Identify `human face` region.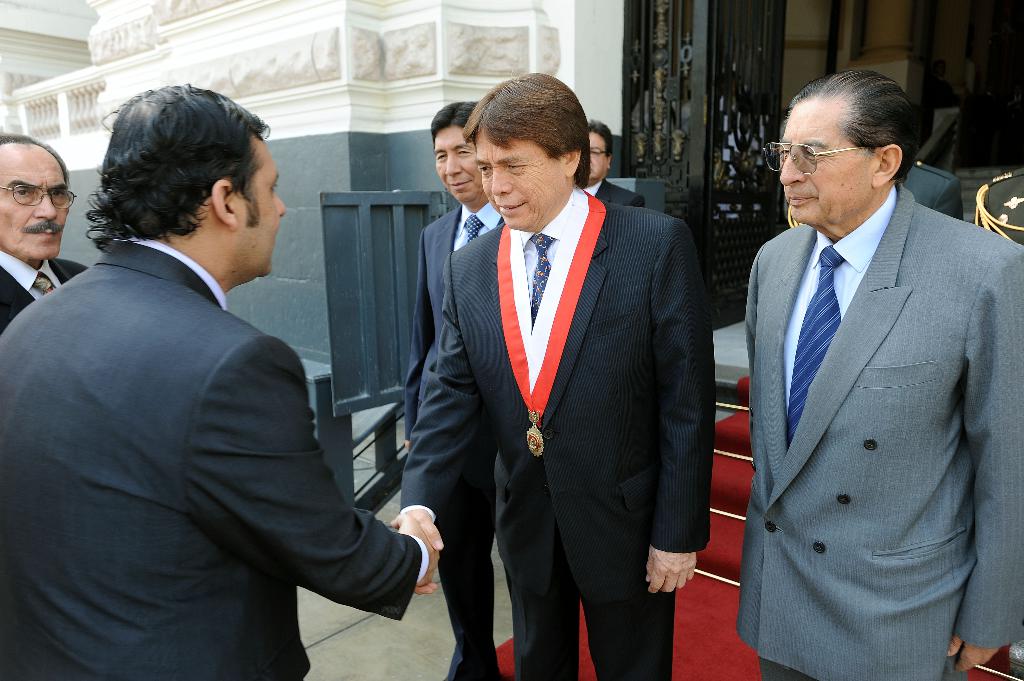
Region: [590, 131, 602, 180].
